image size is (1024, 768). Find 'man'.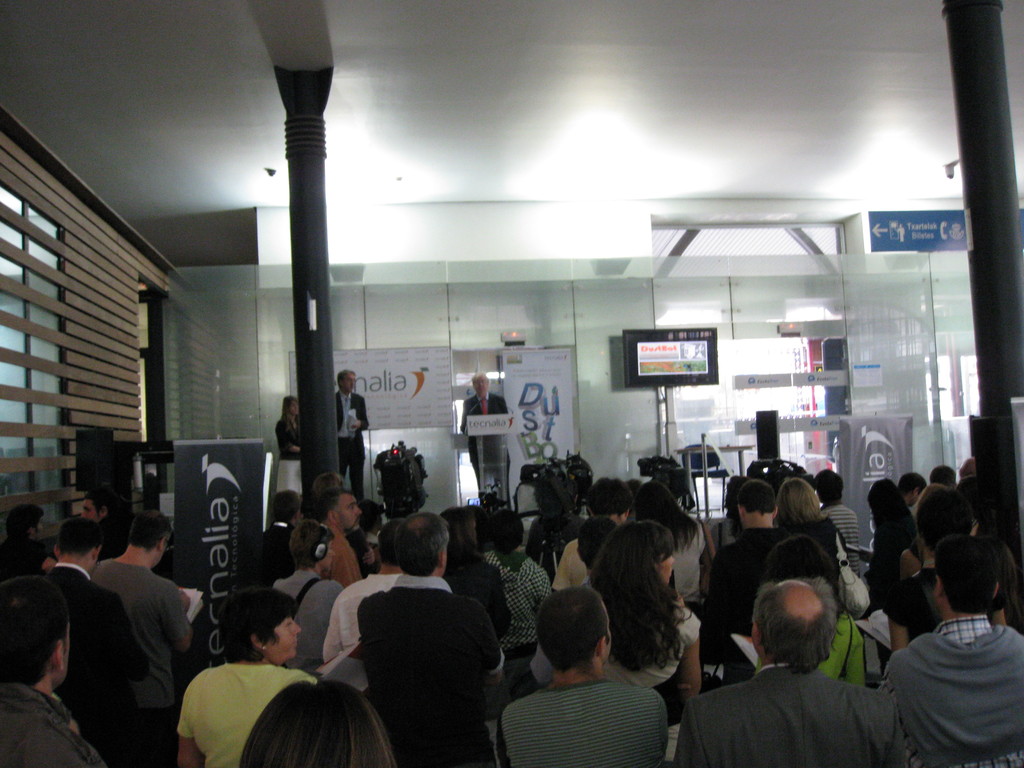
85,509,198,664.
